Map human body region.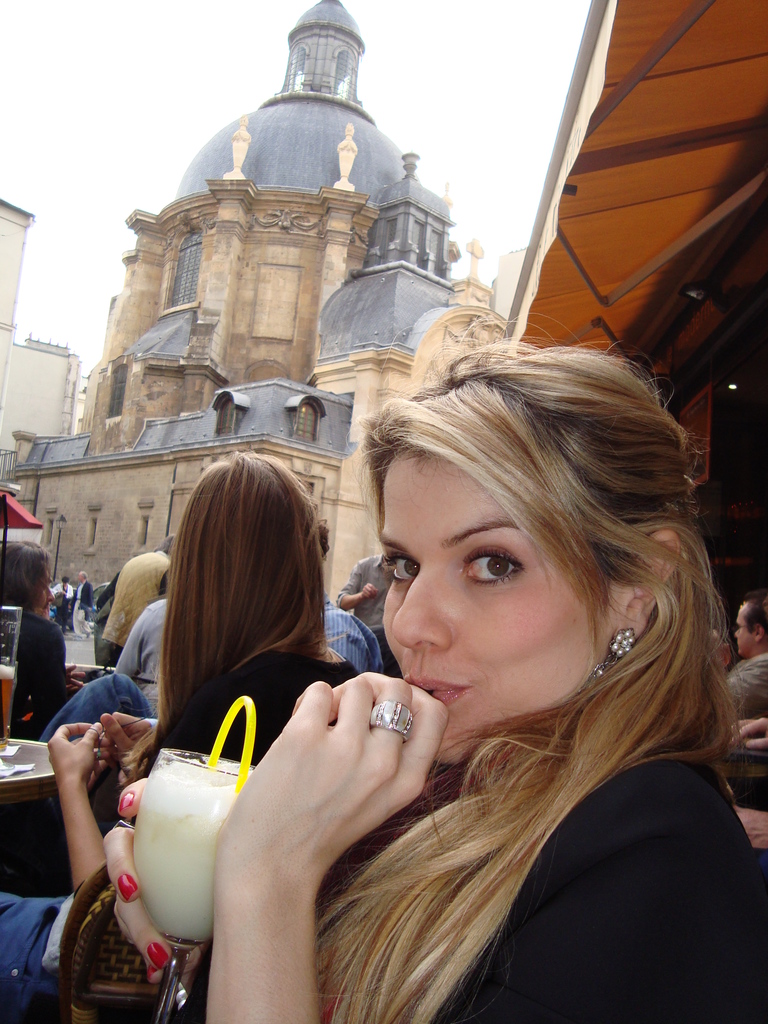
Mapped to (x1=234, y1=320, x2=740, y2=1000).
